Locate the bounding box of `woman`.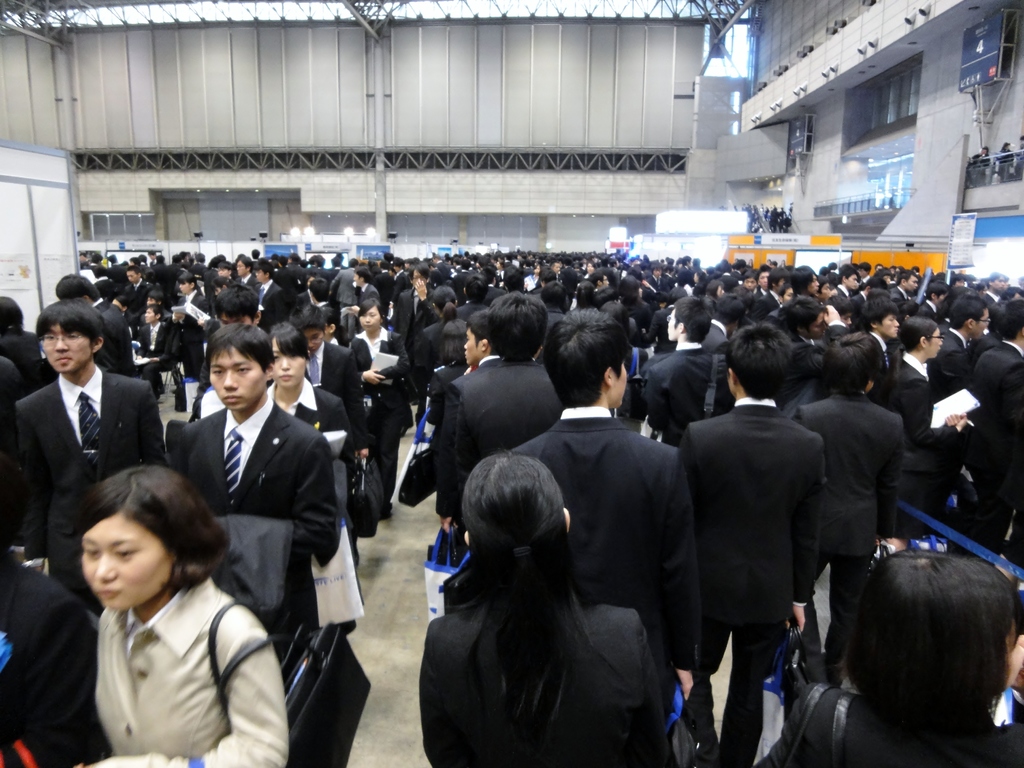
Bounding box: [429, 317, 466, 467].
